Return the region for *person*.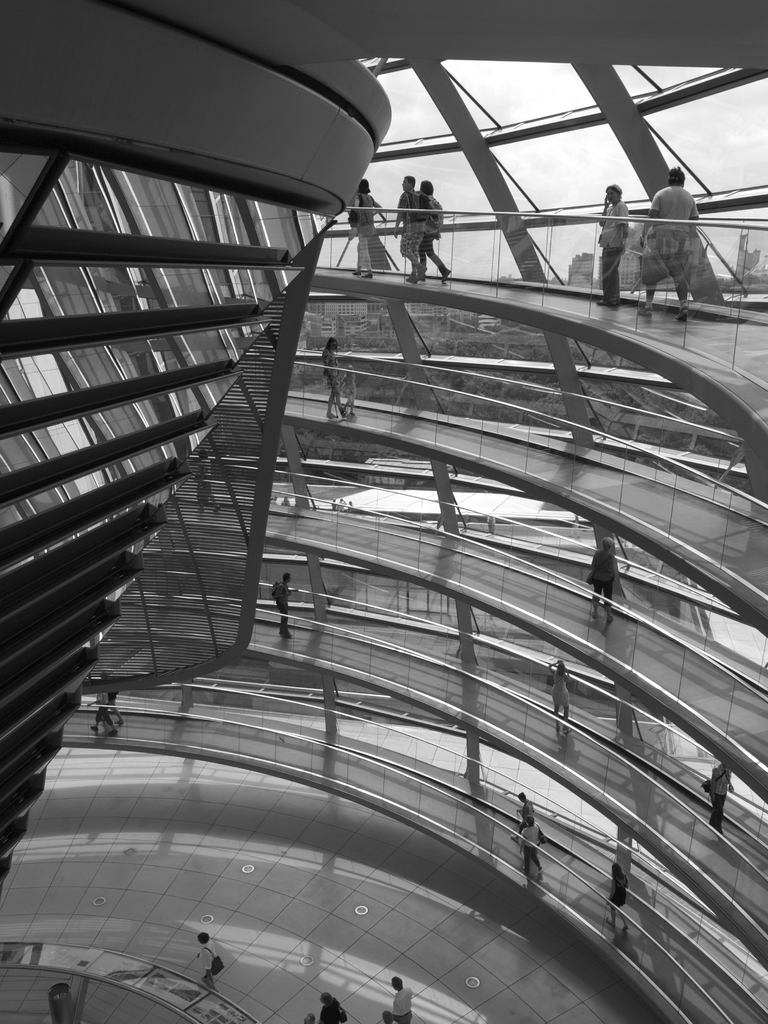
{"left": 86, "top": 685, "right": 116, "bottom": 734}.
